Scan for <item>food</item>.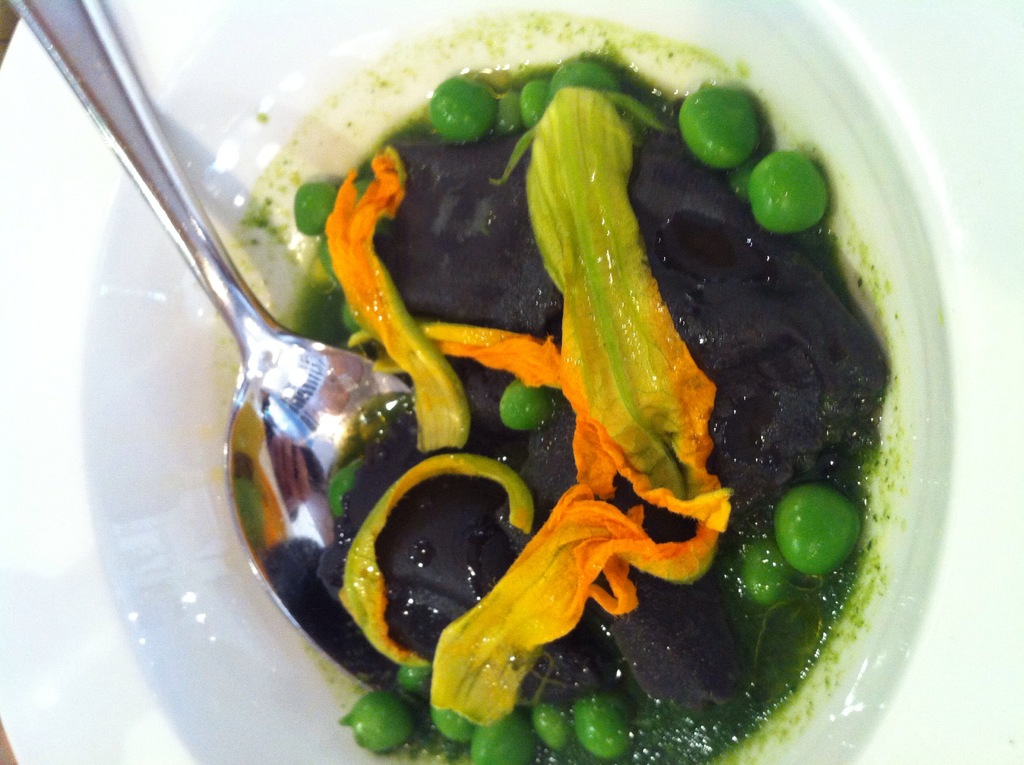
Scan result: {"x1": 197, "y1": 11, "x2": 876, "y2": 723}.
